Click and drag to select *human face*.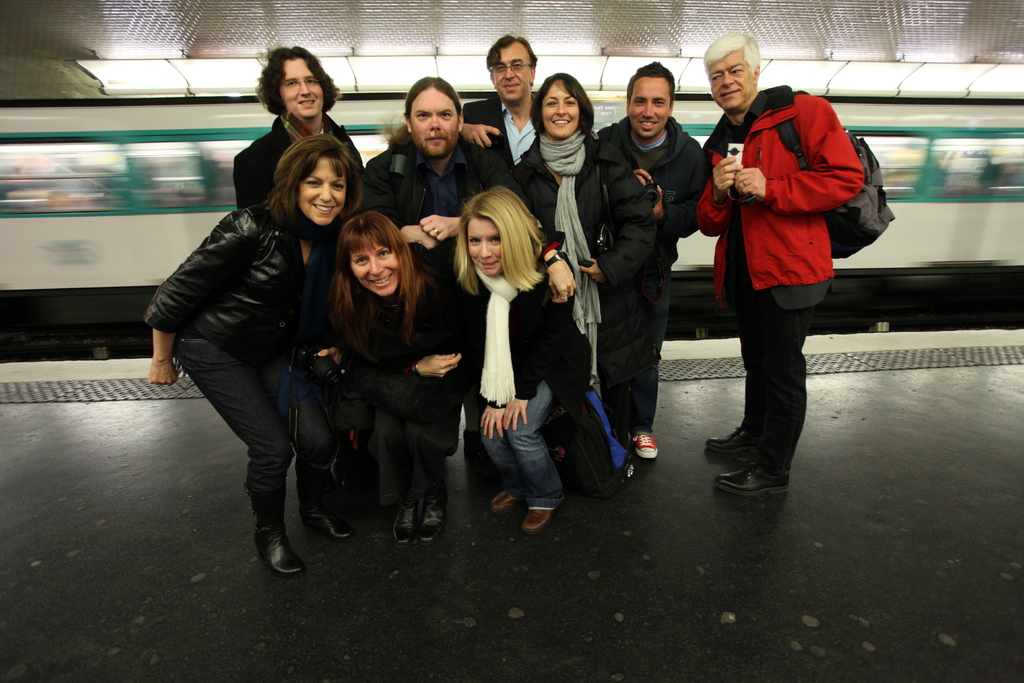
Selection: region(492, 46, 530, 108).
